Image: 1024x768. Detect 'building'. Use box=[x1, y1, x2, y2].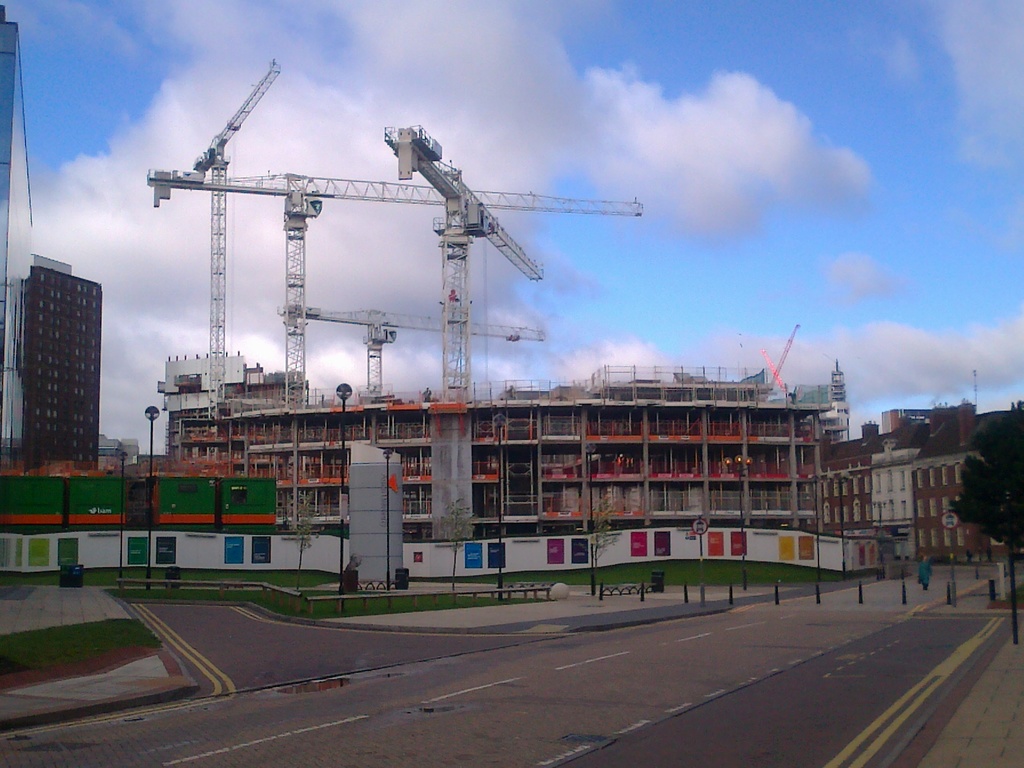
box=[162, 362, 856, 524].
